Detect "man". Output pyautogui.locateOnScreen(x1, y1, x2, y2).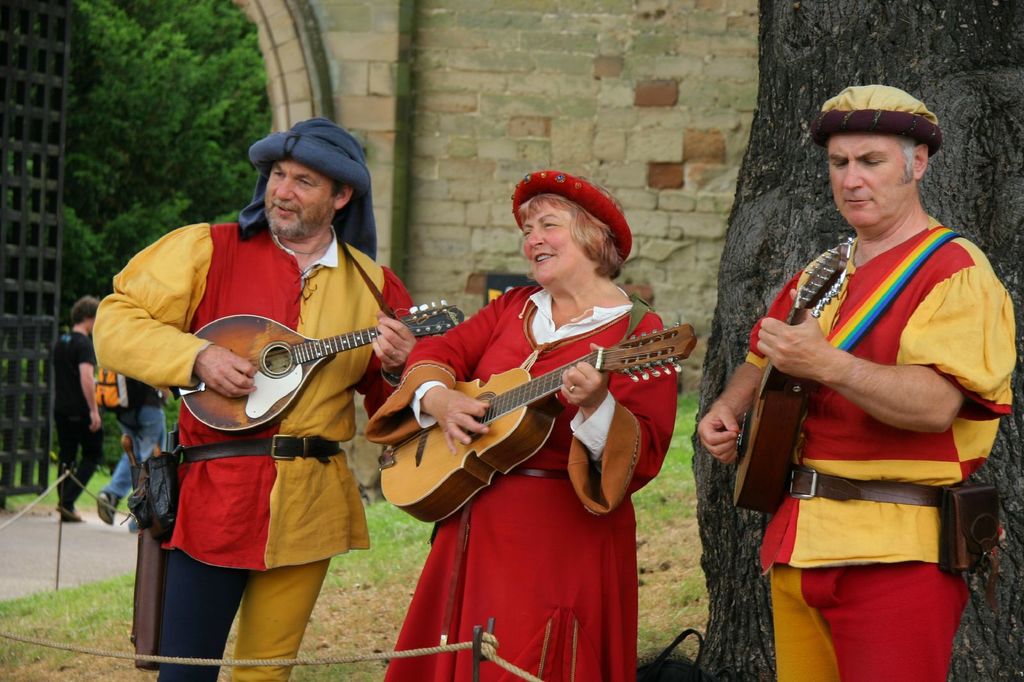
pyautogui.locateOnScreen(89, 120, 439, 681).
